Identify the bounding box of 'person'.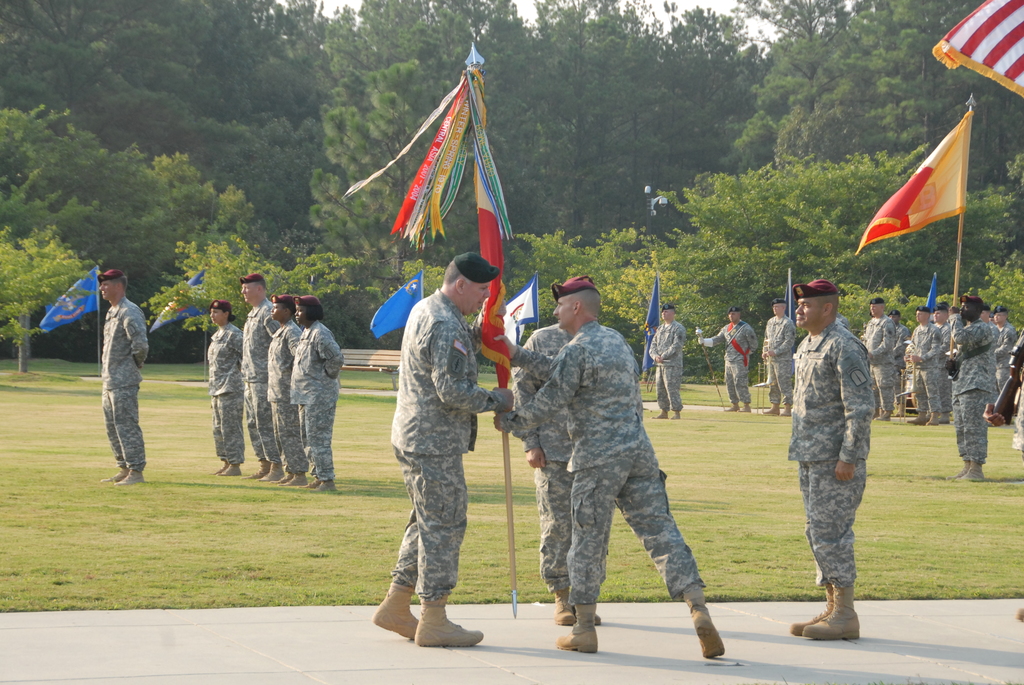
[left=264, top=294, right=313, bottom=487].
